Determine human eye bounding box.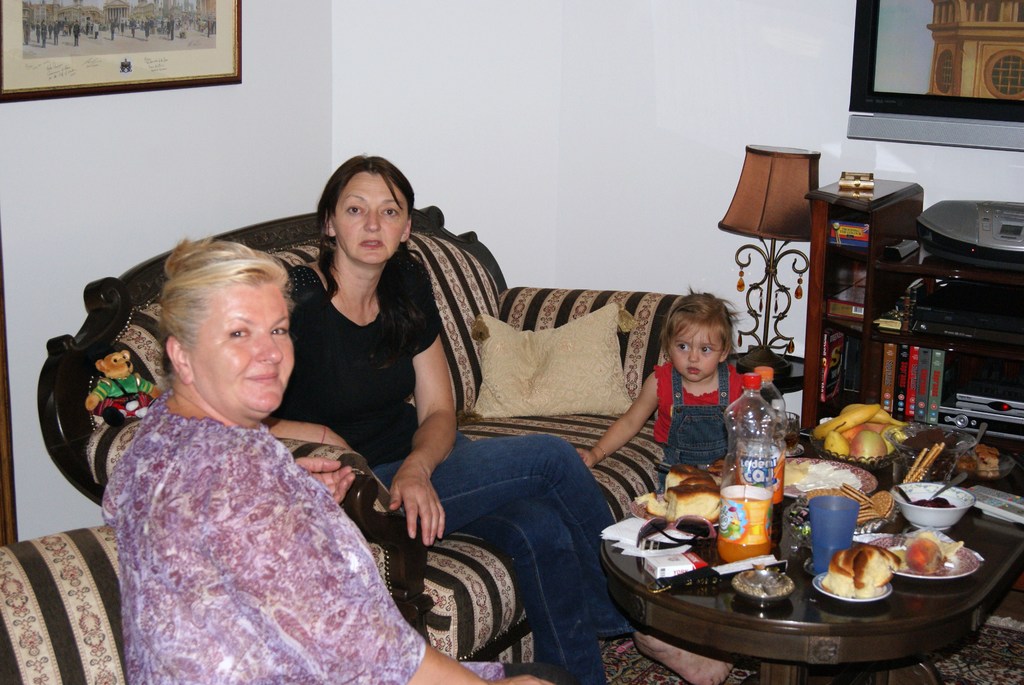
Determined: 700:345:714:354.
